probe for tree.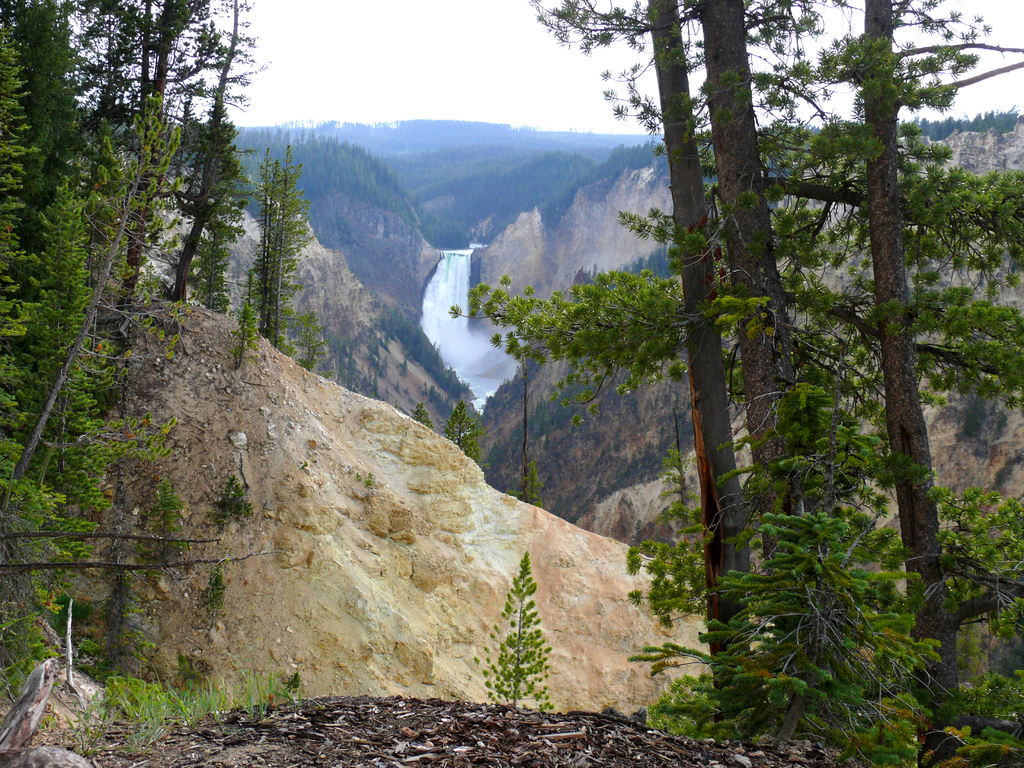
Probe result: rect(409, 400, 435, 436).
